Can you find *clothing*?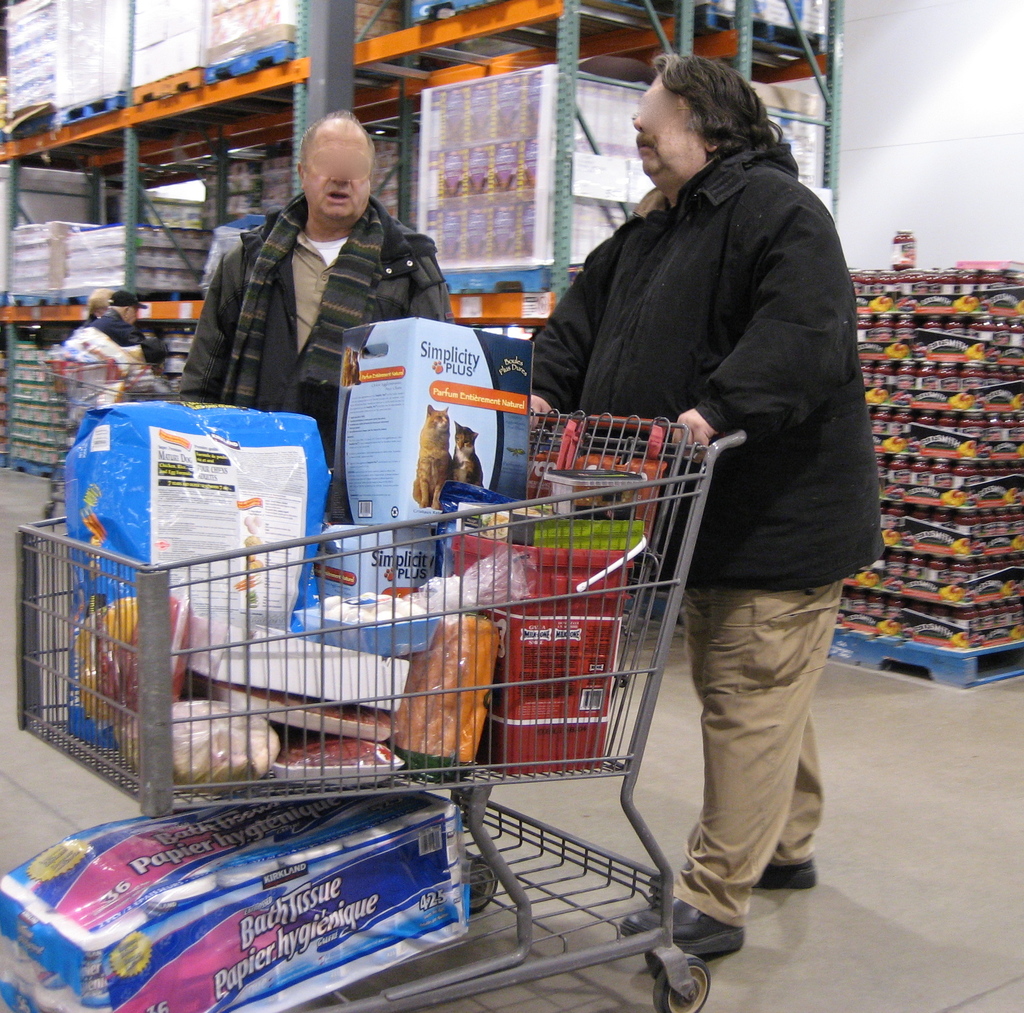
Yes, bounding box: (528, 136, 890, 930).
